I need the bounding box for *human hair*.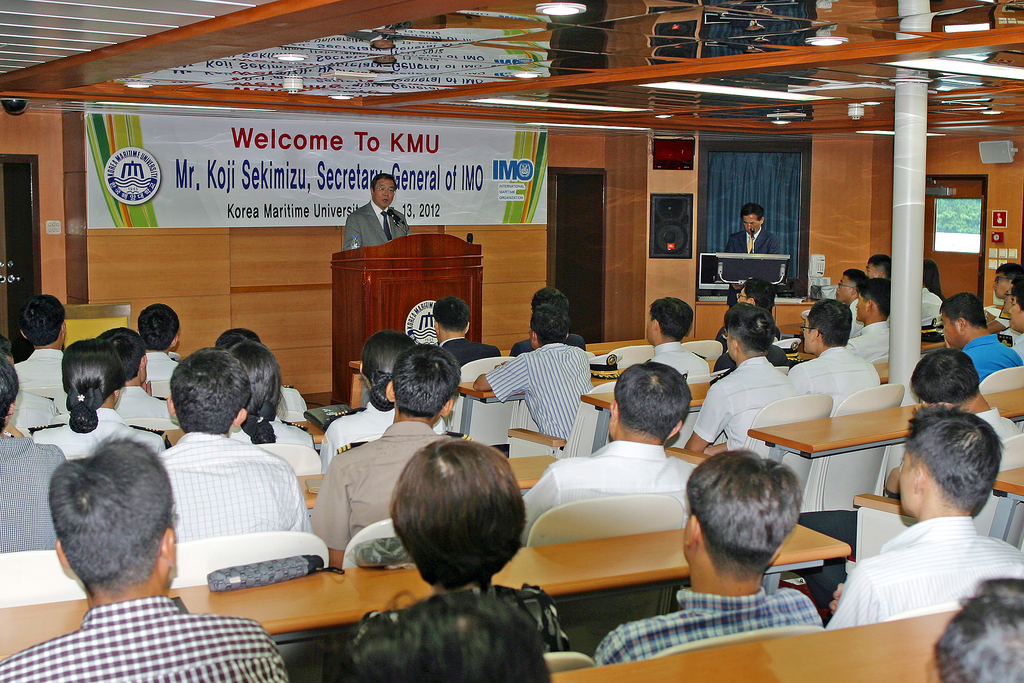
Here it is: rect(685, 447, 803, 582).
